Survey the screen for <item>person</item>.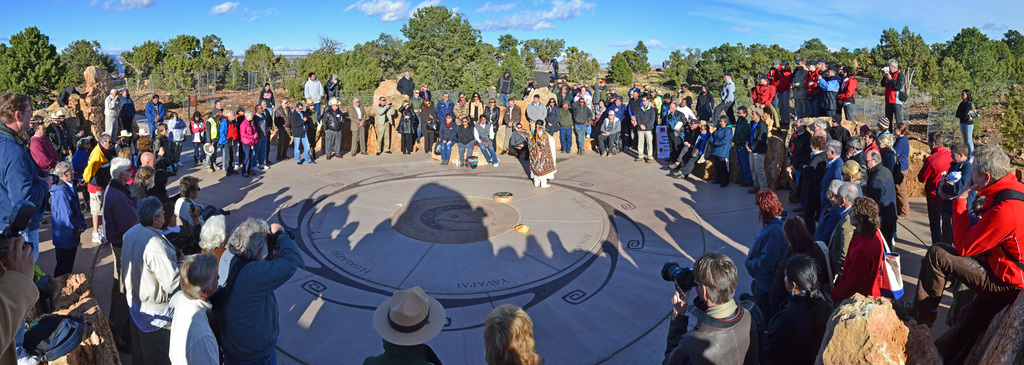
Survey found: box(394, 67, 415, 103).
